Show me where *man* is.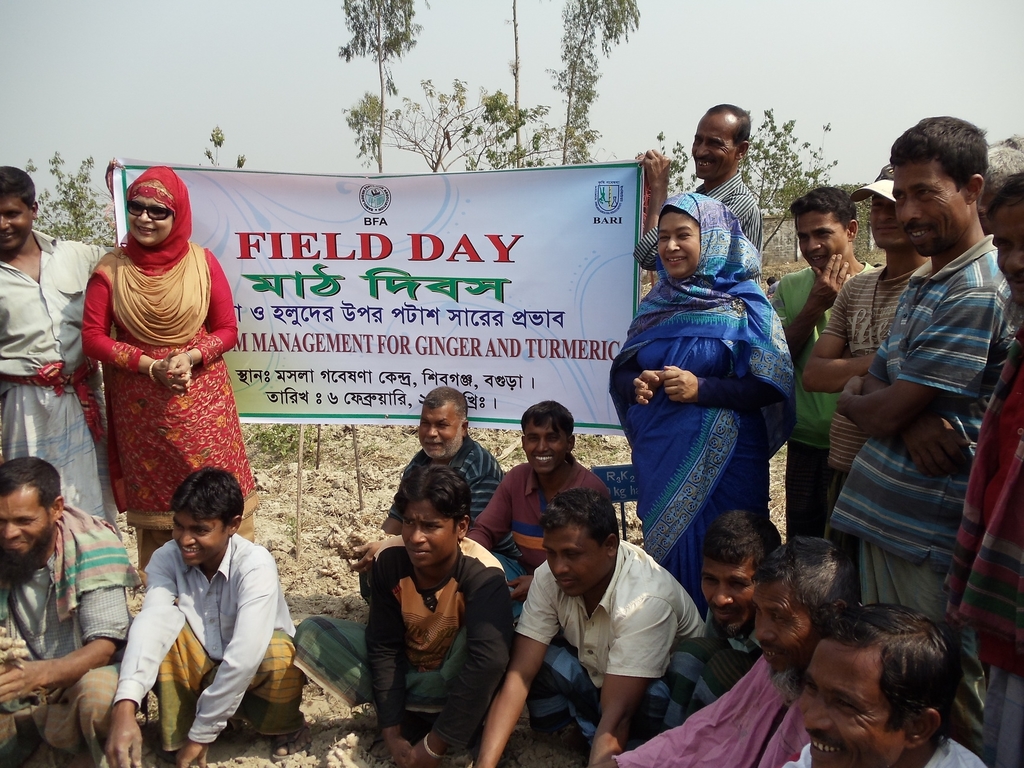
*man* is at {"left": 794, "top": 161, "right": 938, "bottom": 551}.
